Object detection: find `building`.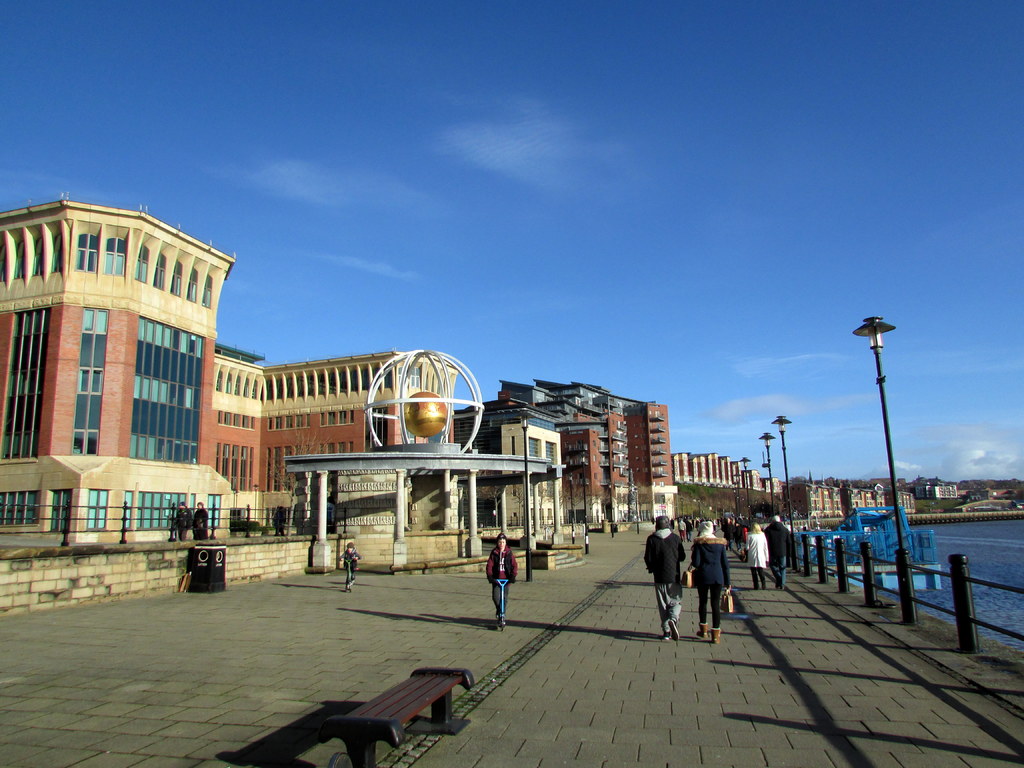
922/477/956/499.
